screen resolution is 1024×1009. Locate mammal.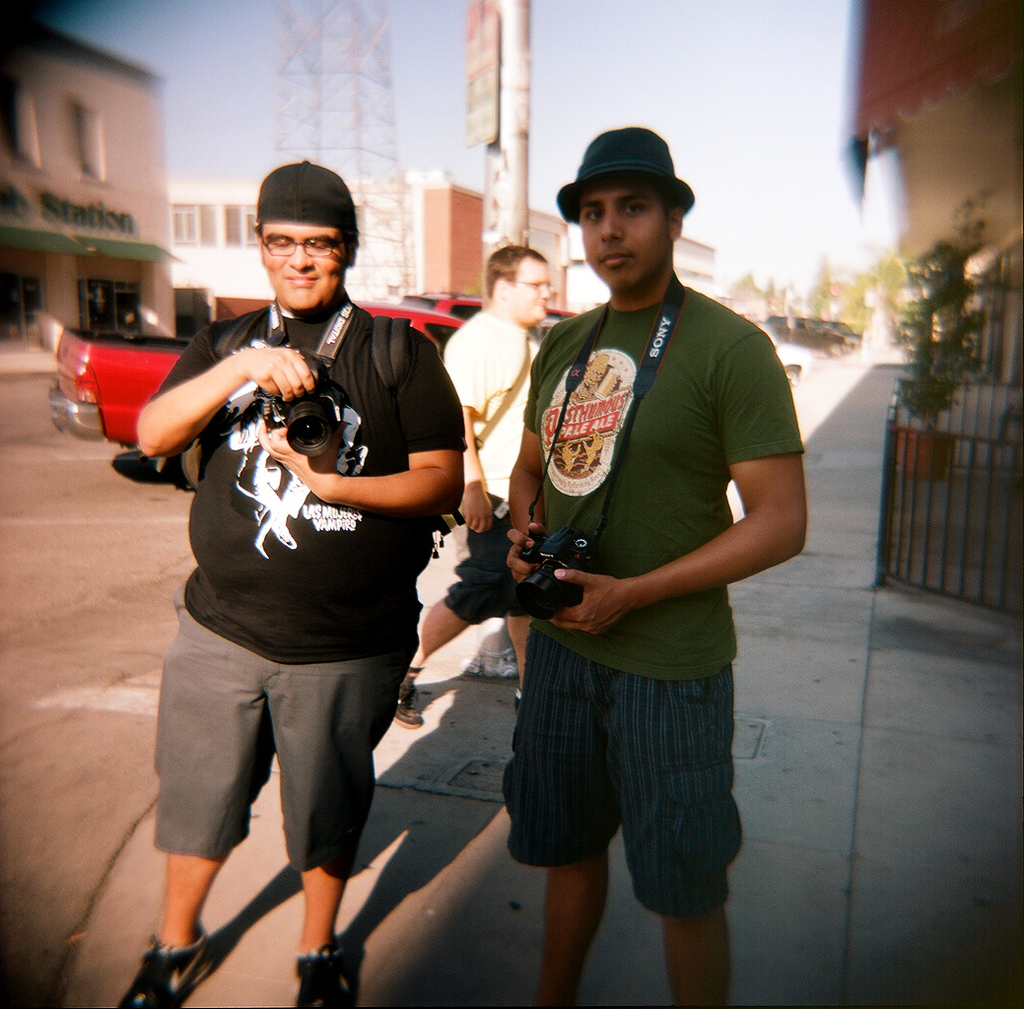
[471, 170, 806, 941].
